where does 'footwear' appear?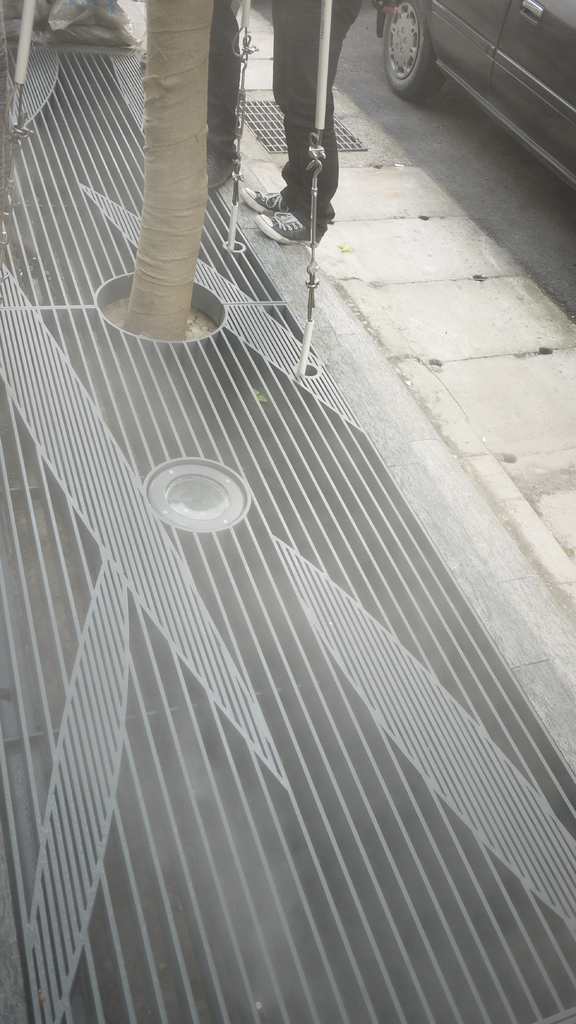
Appears at (256,209,317,244).
